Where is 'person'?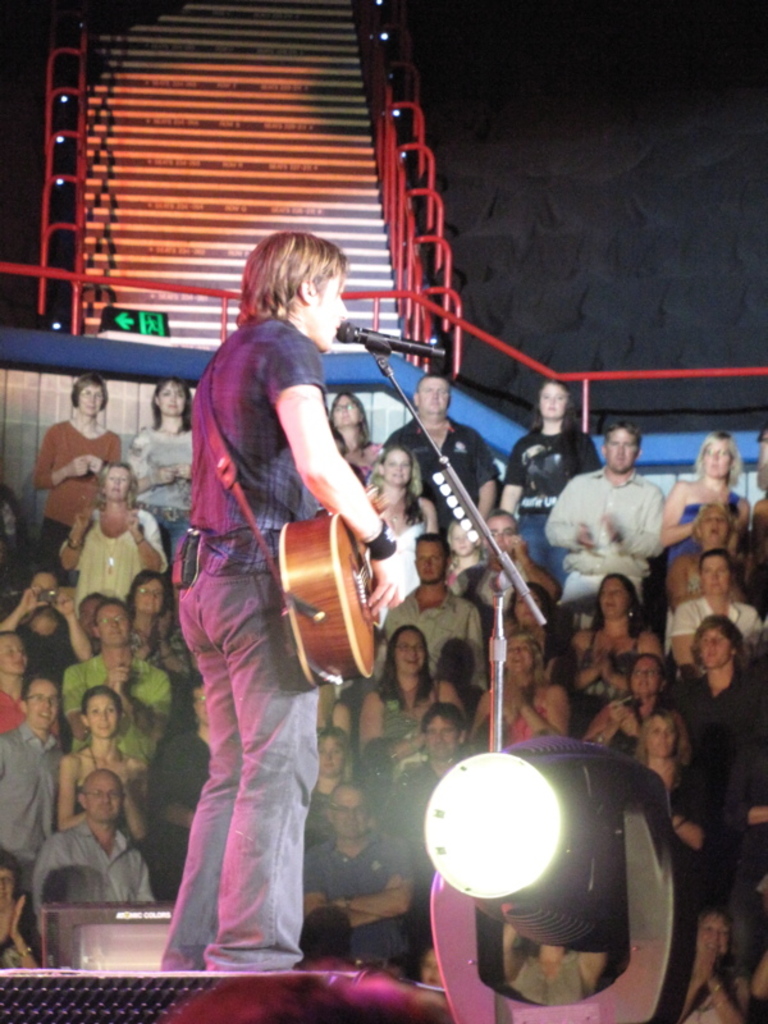
locate(497, 924, 607, 1005).
